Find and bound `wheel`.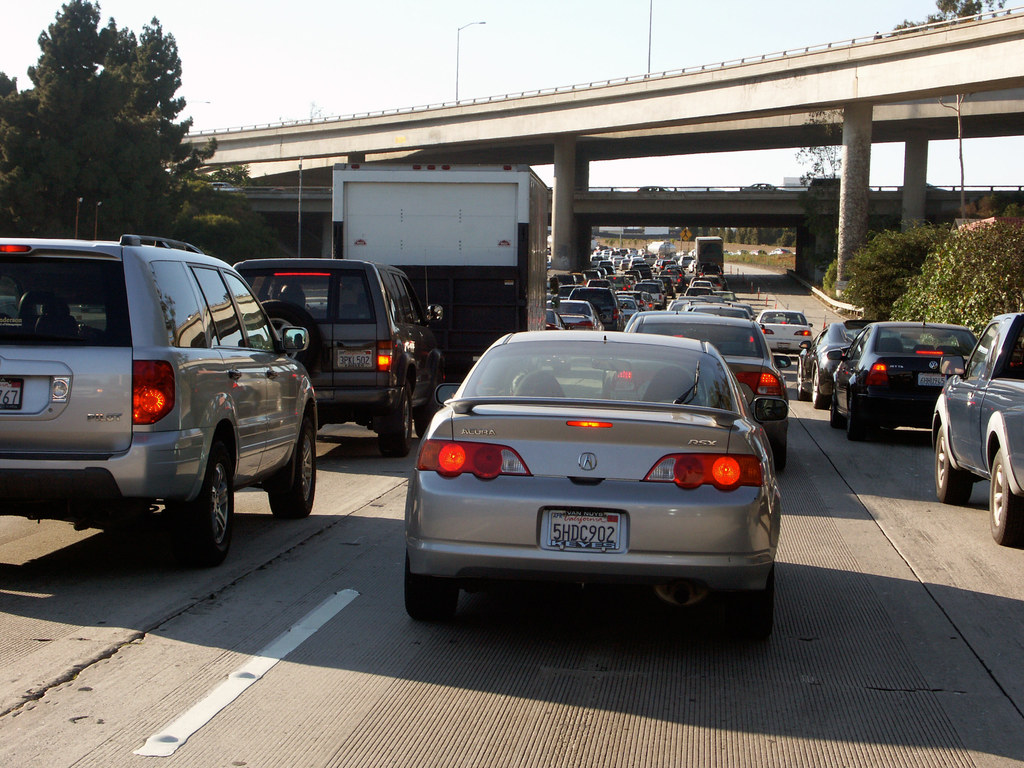
Bound: bbox=[935, 426, 972, 502].
